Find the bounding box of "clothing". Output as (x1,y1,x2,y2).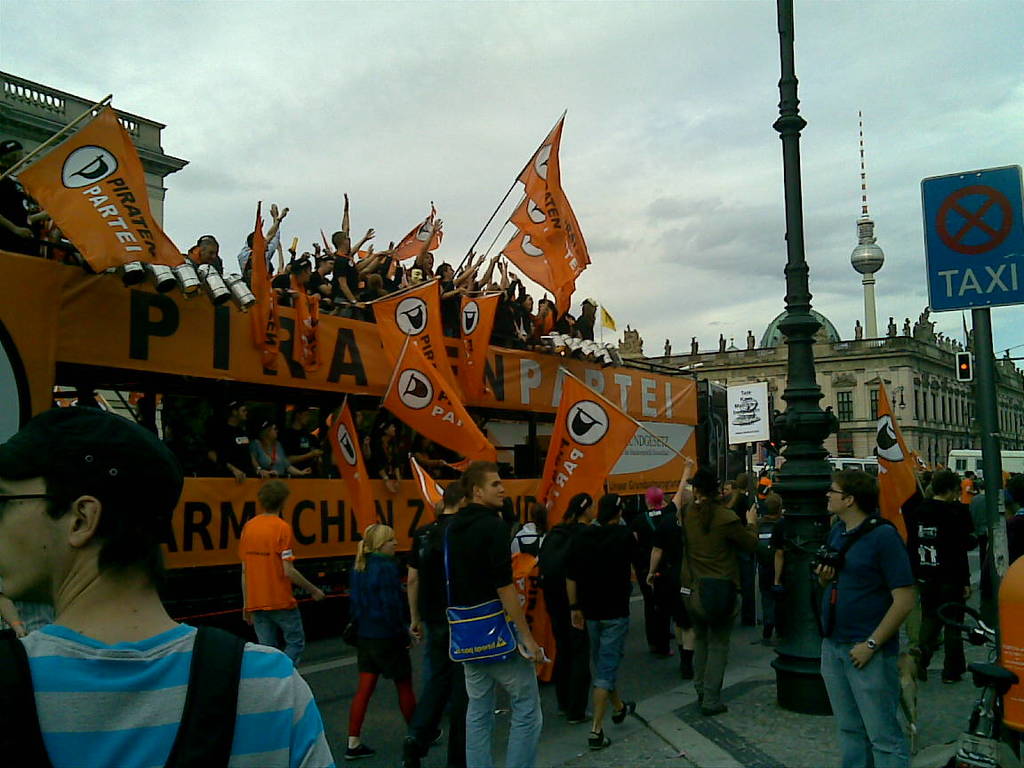
(585,620,621,693).
